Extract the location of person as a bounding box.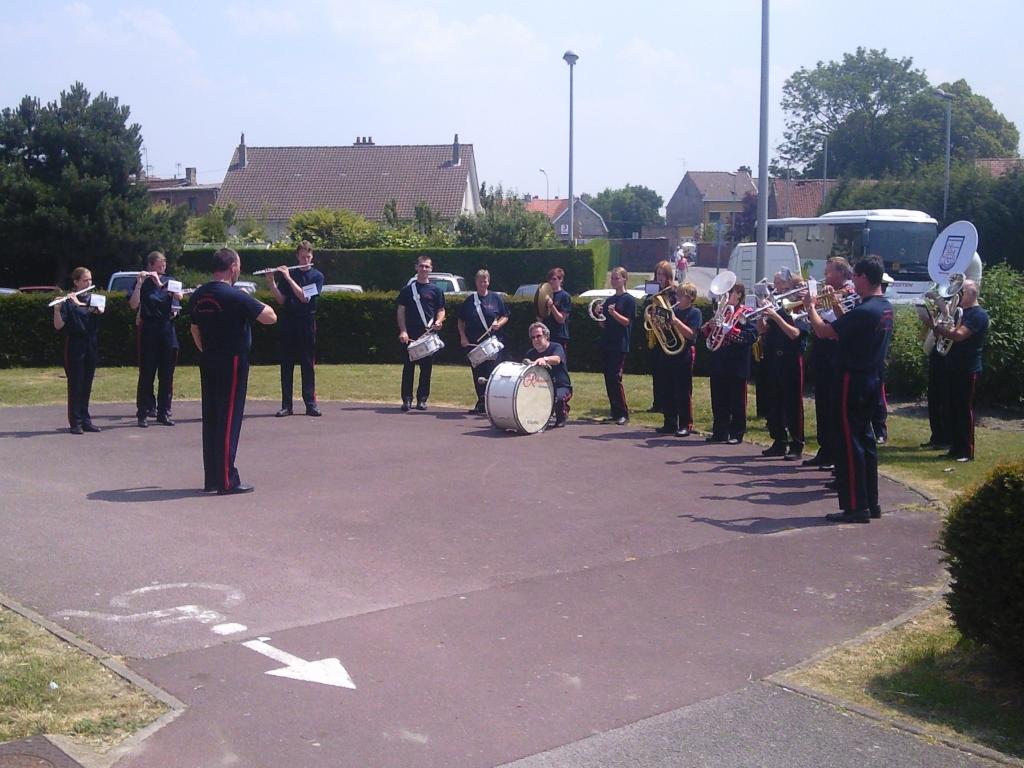
172:234:262:496.
